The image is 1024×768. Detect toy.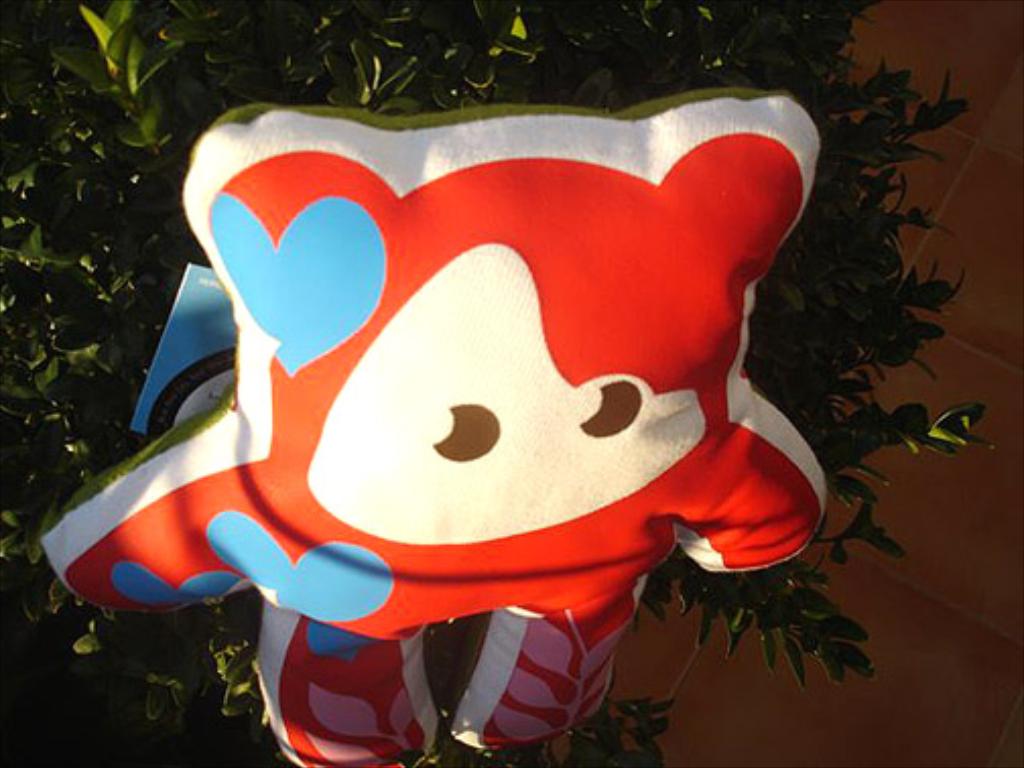
Detection: x1=35 y1=83 x2=916 y2=766.
